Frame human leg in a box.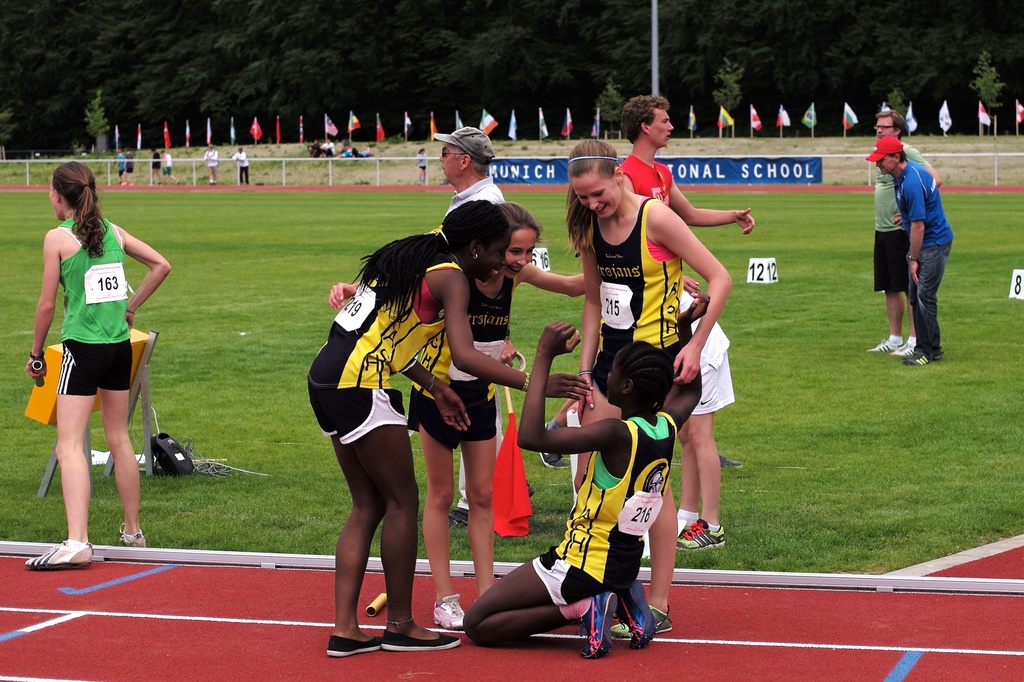
[29, 340, 100, 566].
